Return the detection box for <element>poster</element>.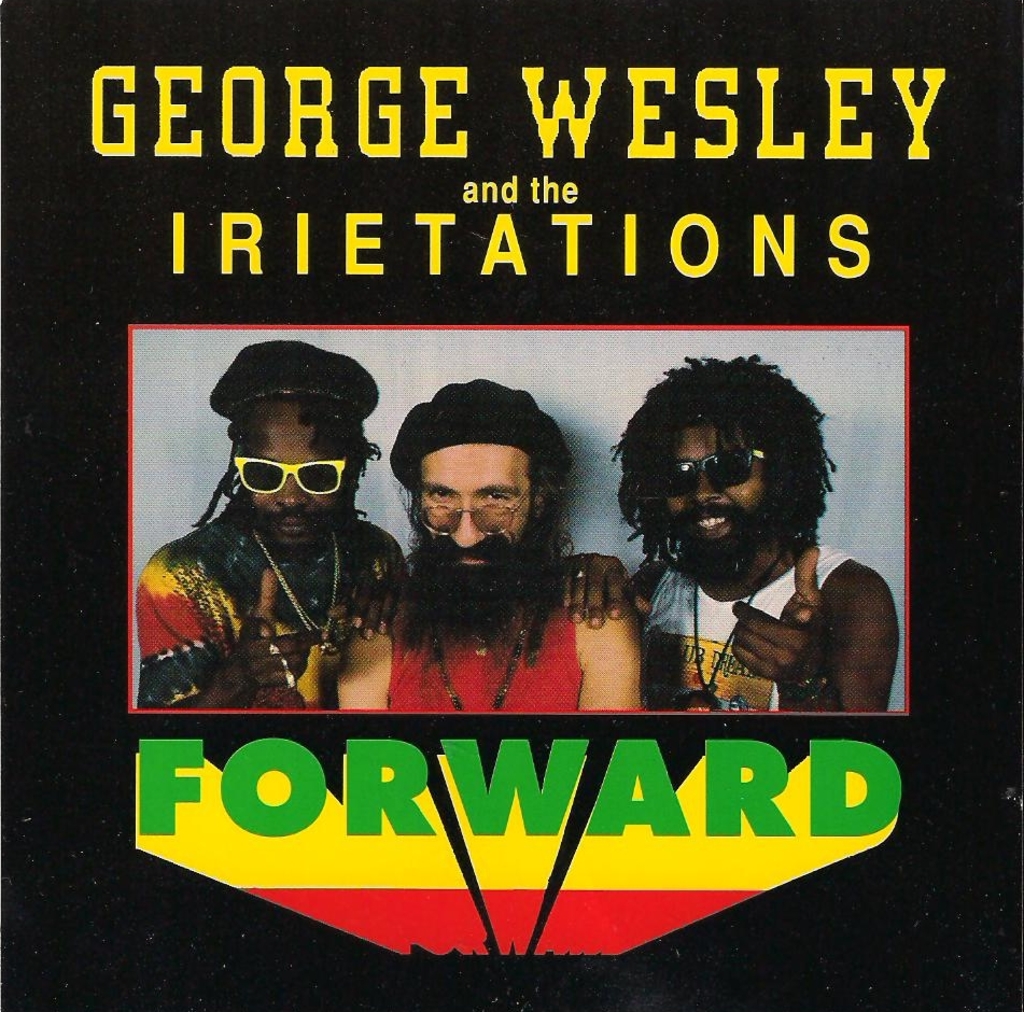
bbox=[0, 0, 1023, 1011].
